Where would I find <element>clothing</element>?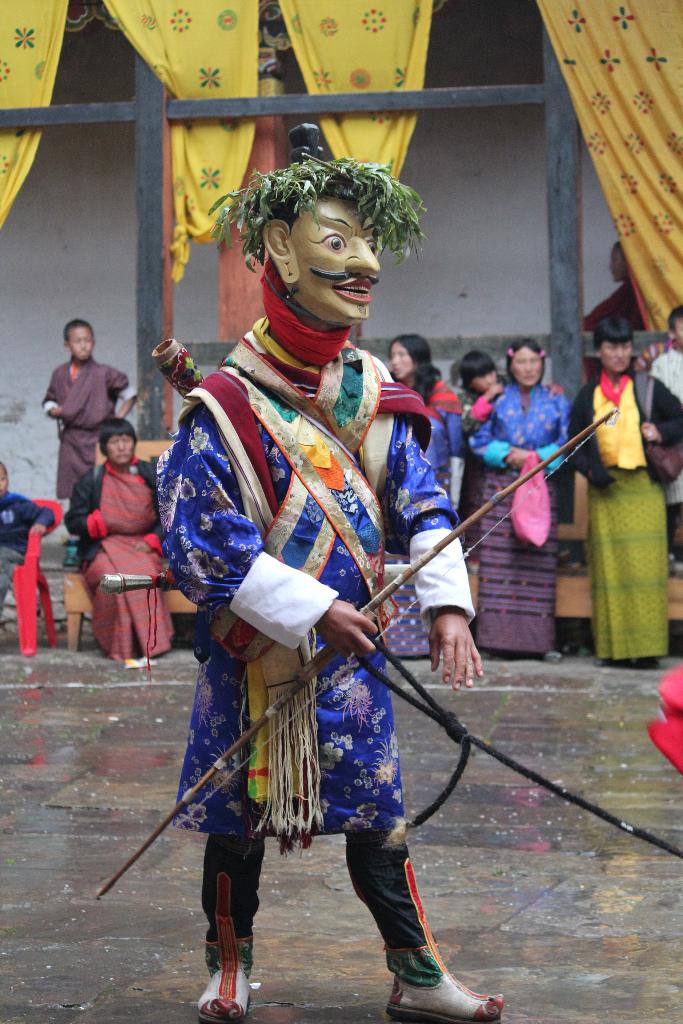
At l=642, t=340, r=682, b=508.
